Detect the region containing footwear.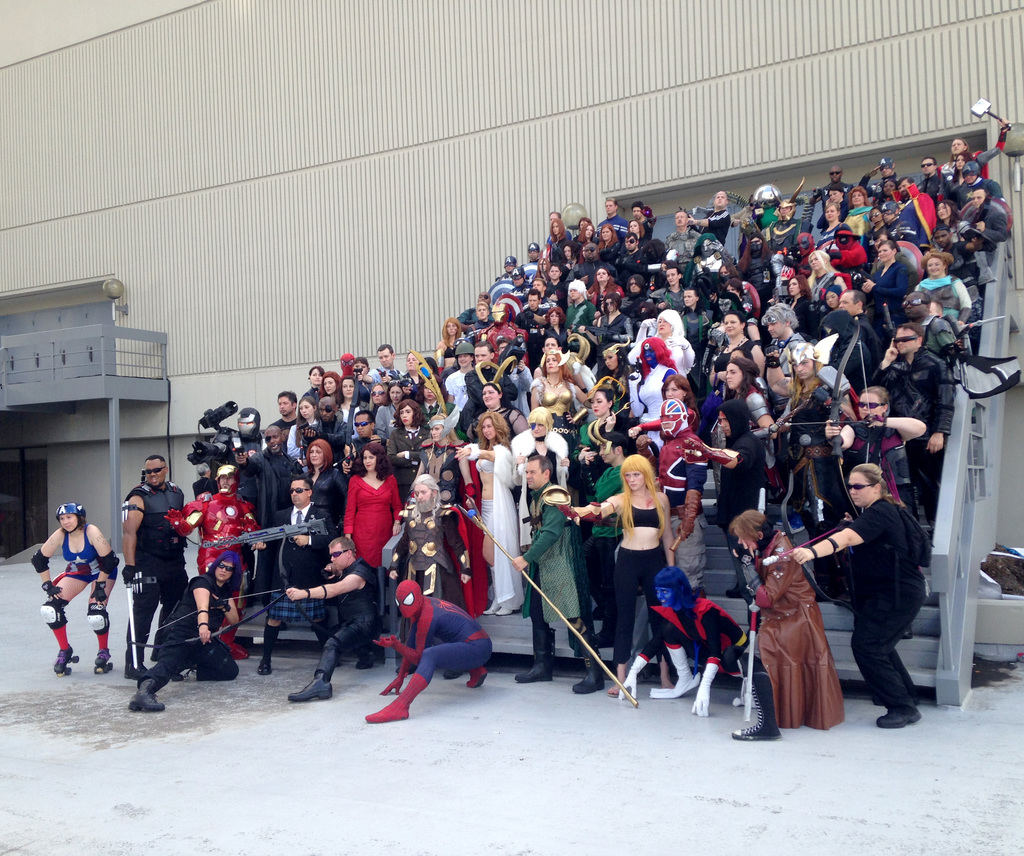
[x1=477, y1=589, x2=508, y2=614].
